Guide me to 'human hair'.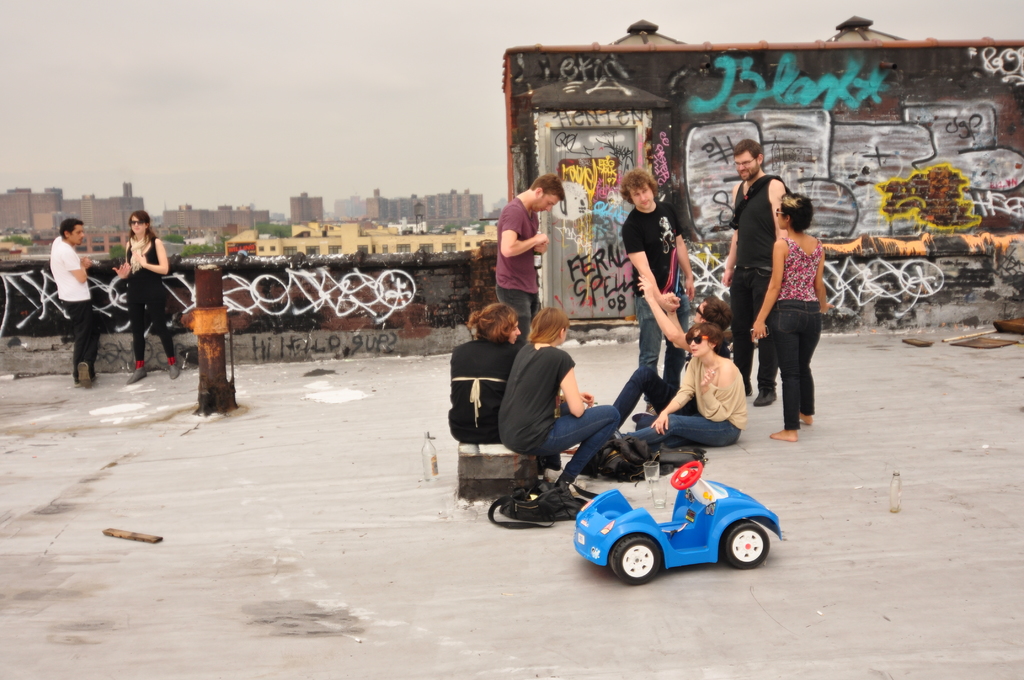
Guidance: [731,138,763,164].
